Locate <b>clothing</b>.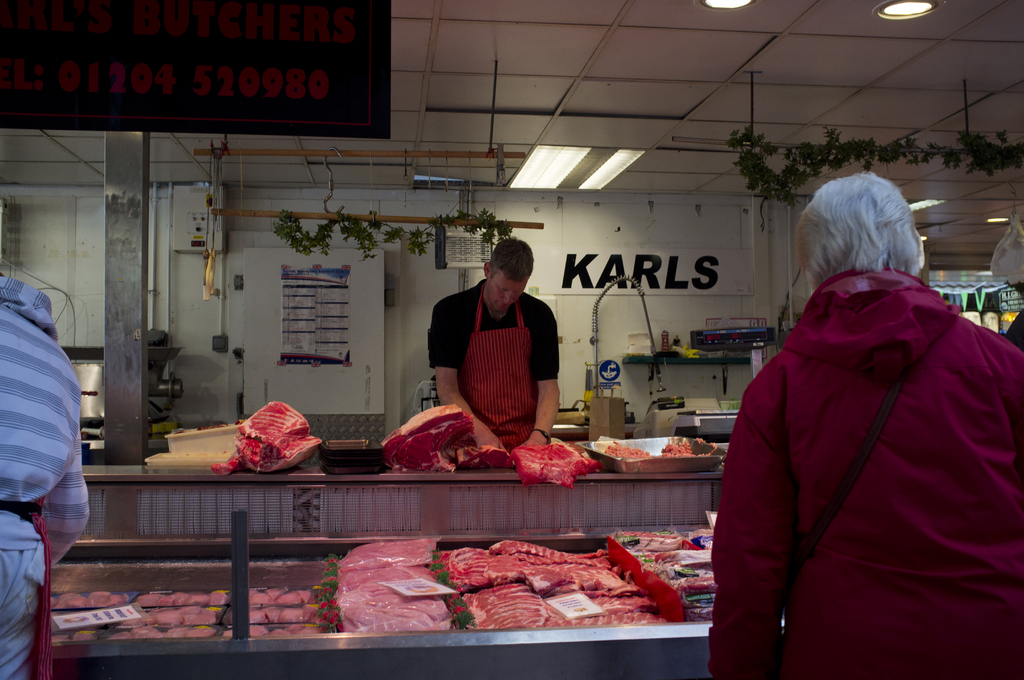
Bounding box: (left=3, top=287, right=84, bottom=679).
